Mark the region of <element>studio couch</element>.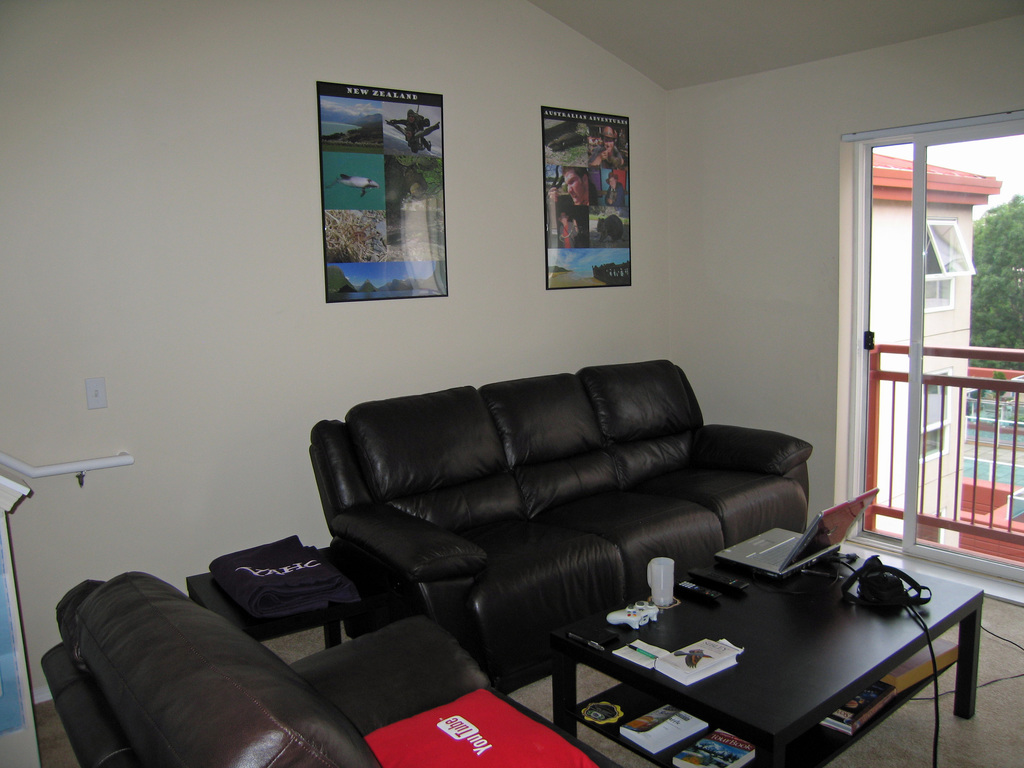
Region: bbox(34, 573, 513, 767).
